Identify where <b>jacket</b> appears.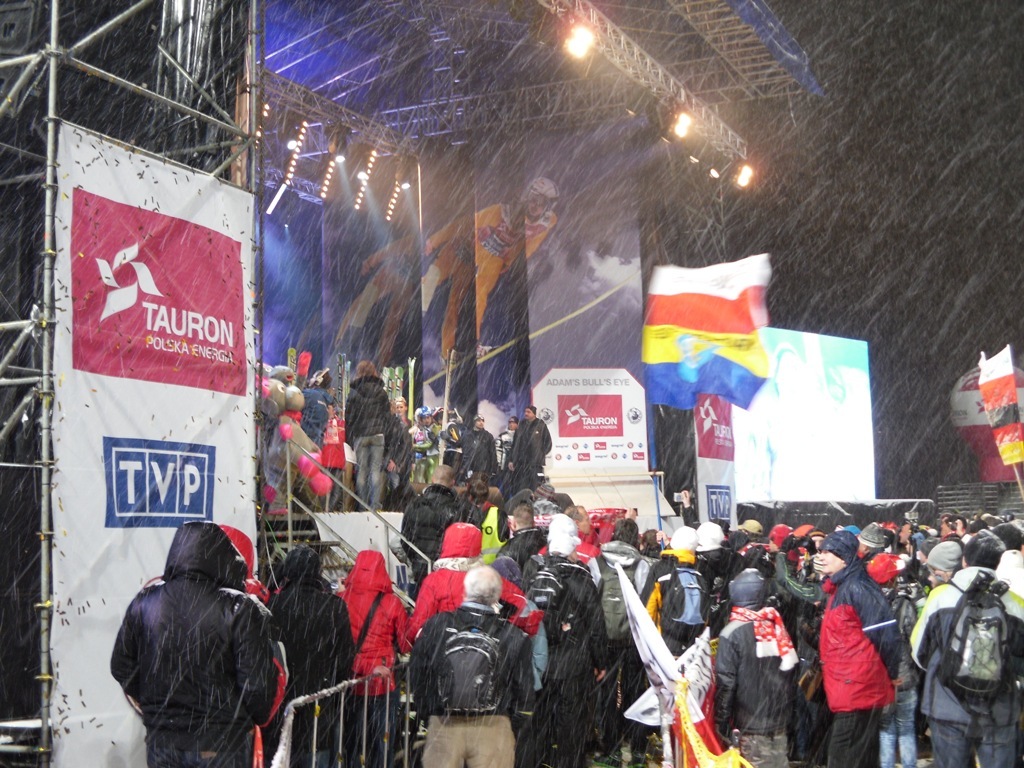
Appears at <bbox>415, 518, 549, 638</bbox>.
